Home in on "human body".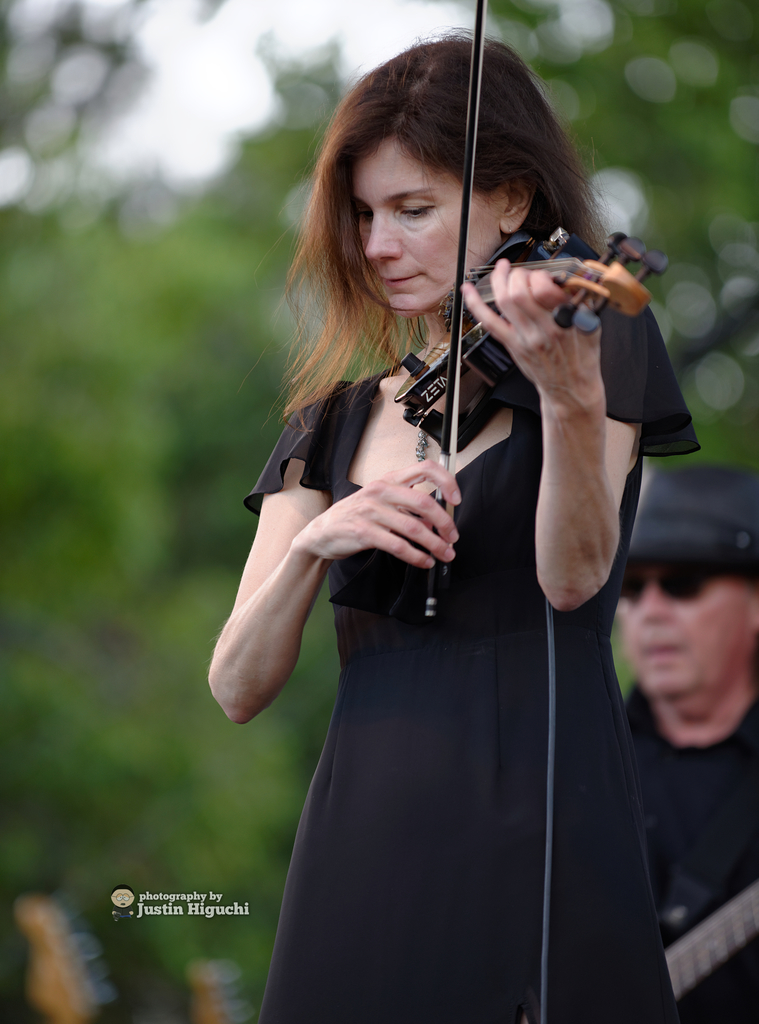
Homed in at BBox(240, 108, 671, 965).
